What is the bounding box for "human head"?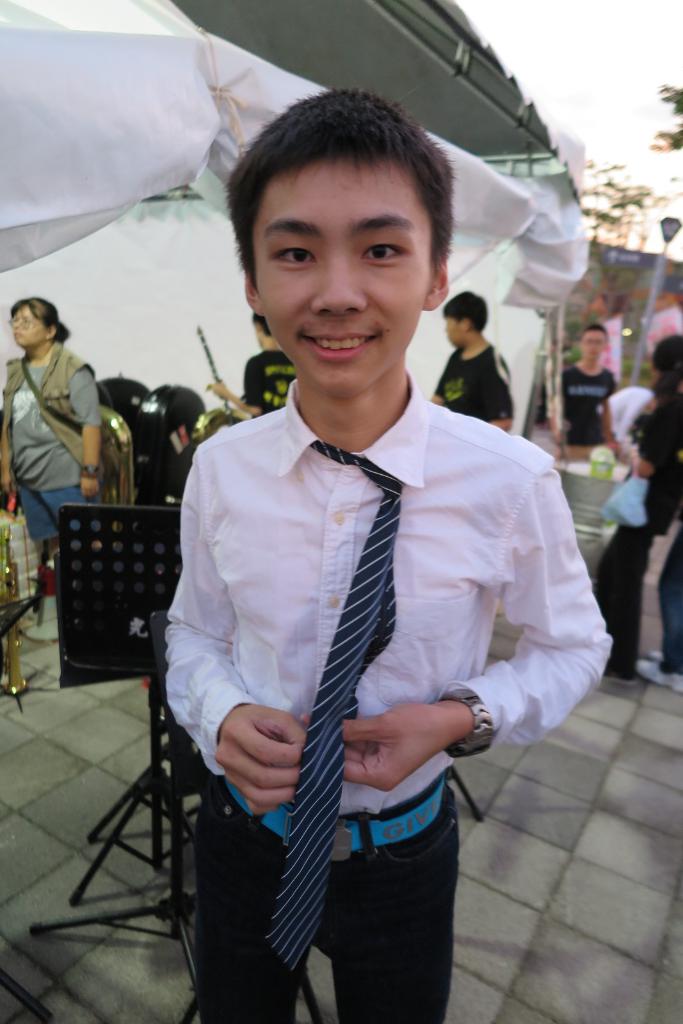
left=5, top=296, right=59, bottom=345.
